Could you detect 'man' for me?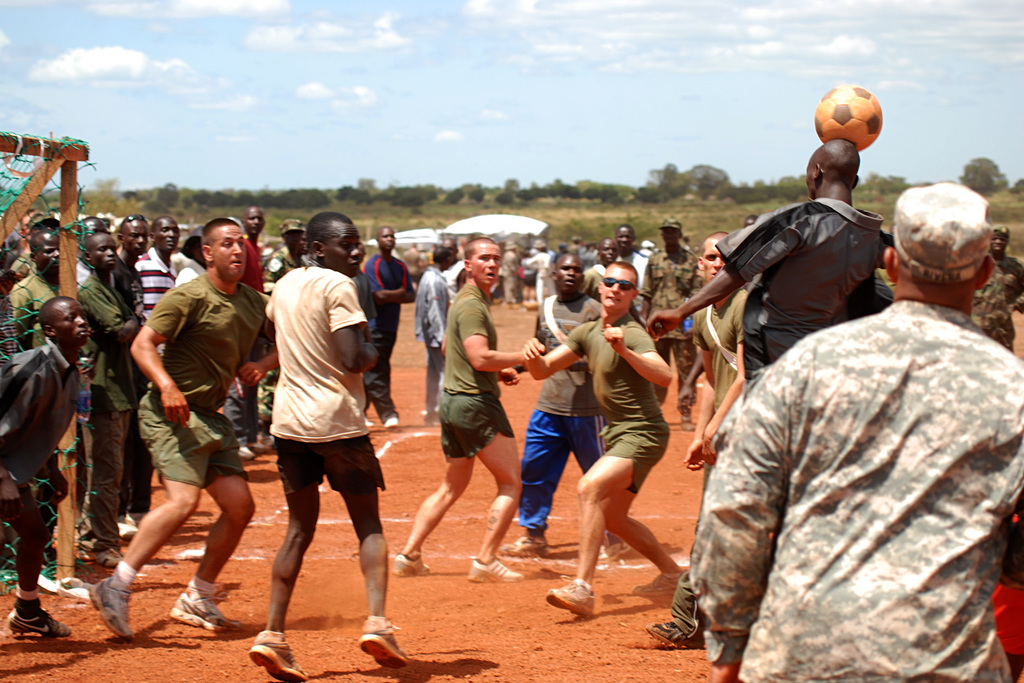
Detection result: (x1=360, y1=227, x2=413, y2=428).
